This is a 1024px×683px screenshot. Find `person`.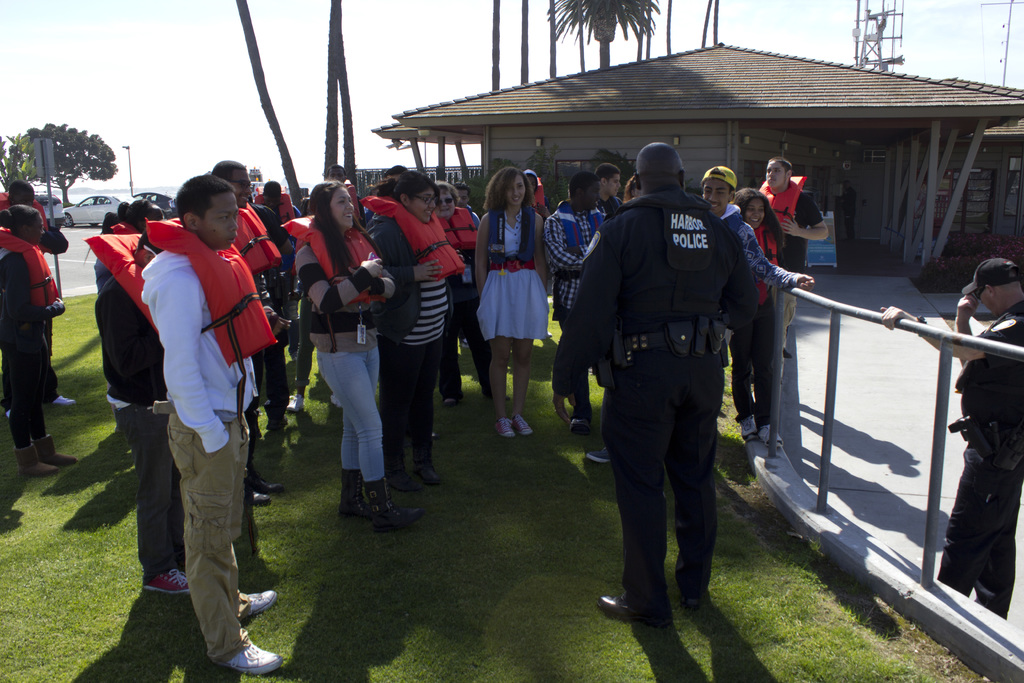
Bounding box: [880, 254, 1023, 623].
